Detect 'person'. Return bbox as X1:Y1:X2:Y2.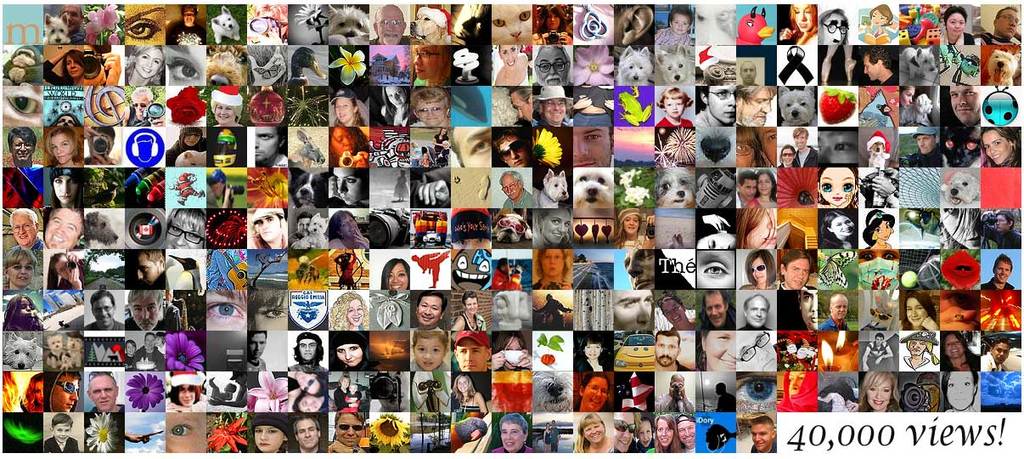
487:128:526:165.
